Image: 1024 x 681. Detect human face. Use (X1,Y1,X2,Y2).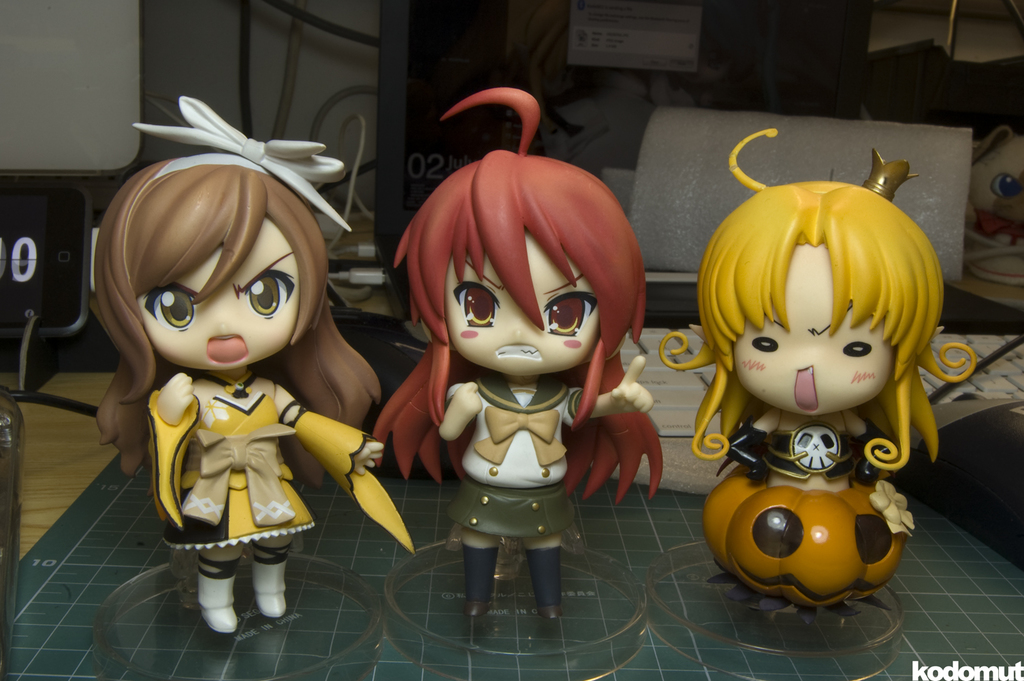
(447,226,596,380).
